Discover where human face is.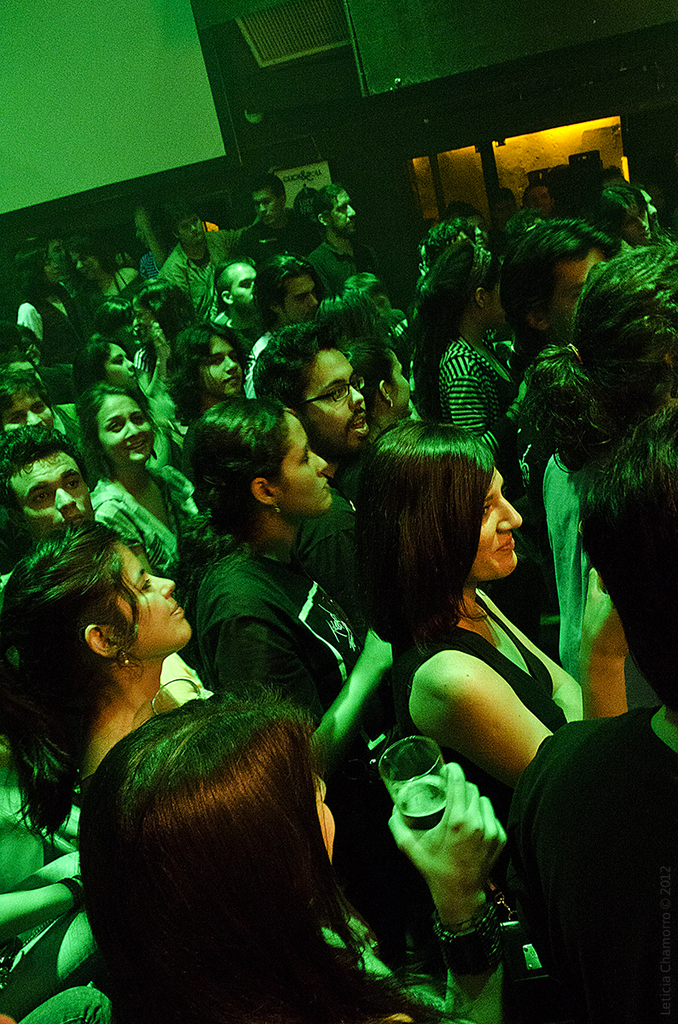
Discovered at x1=471 y1=463 x2=522 y2=572.
